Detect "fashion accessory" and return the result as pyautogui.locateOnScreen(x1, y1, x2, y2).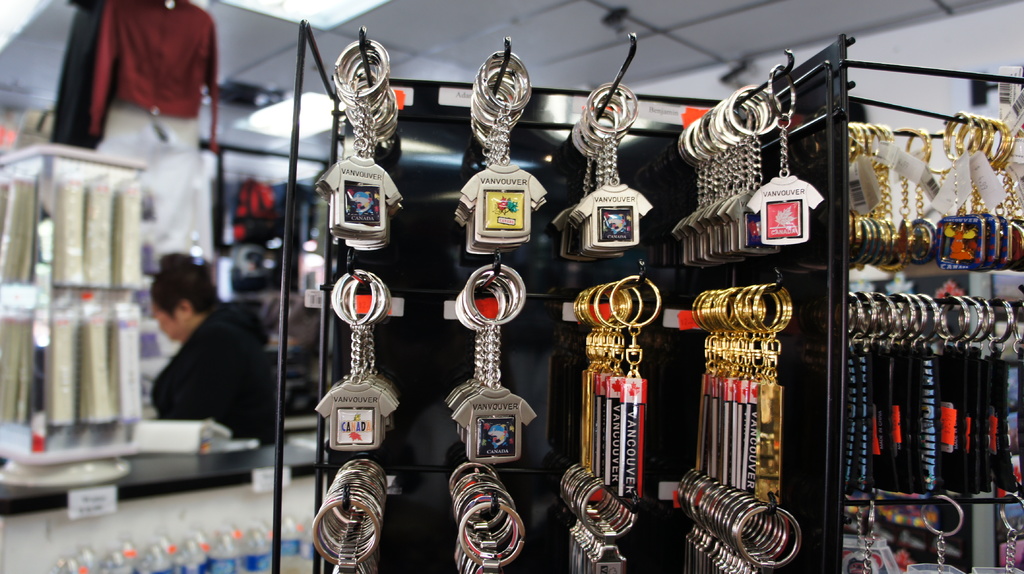
pyautogui.locateOnScreen(971, 495, 1023, 573).
